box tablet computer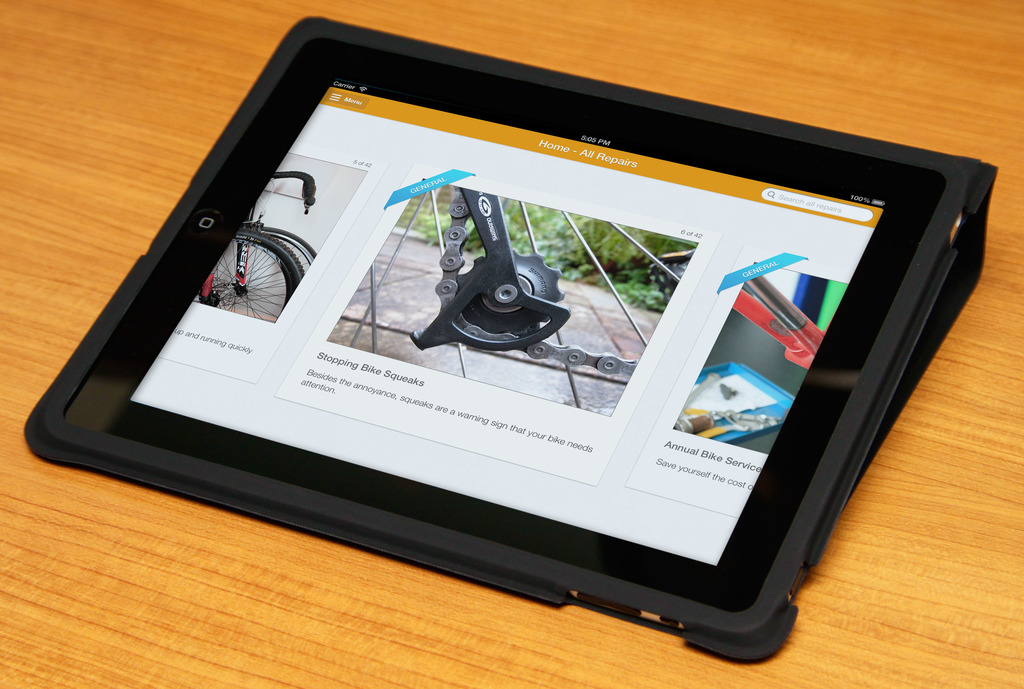
bbox=(24, 18, 1002, 660)
